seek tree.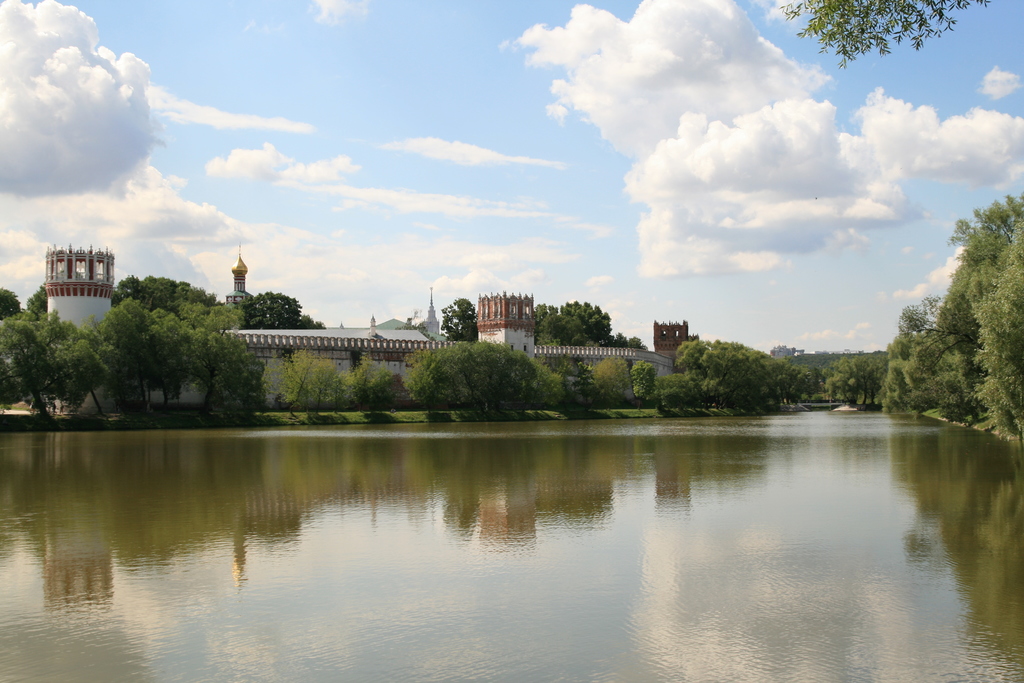
x1=116, y1=275, x2=138, y2=301.
